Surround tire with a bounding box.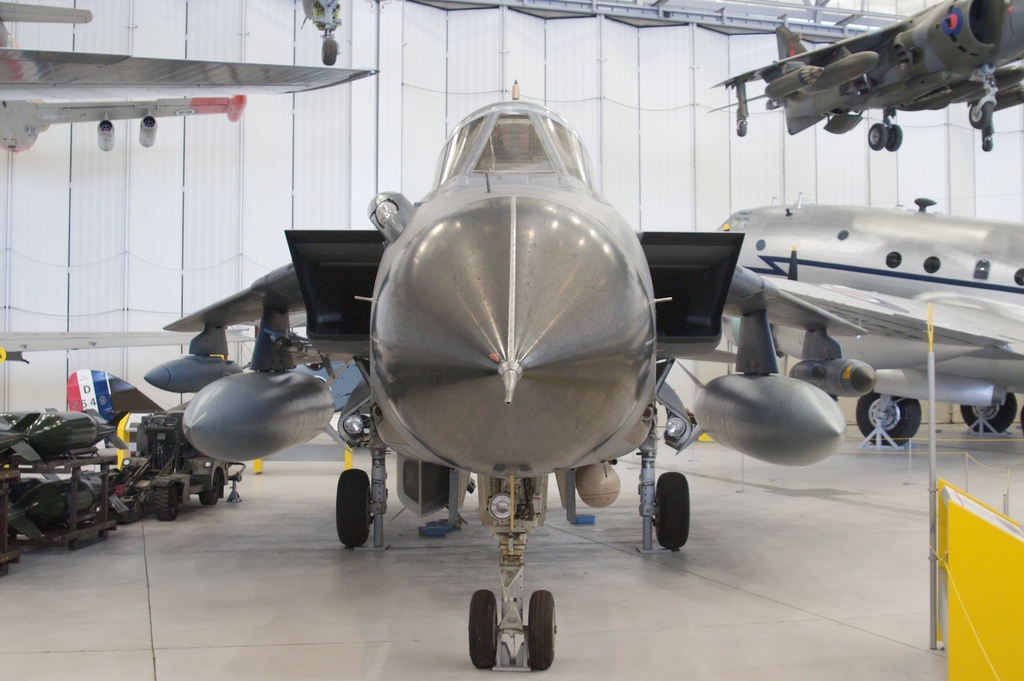
bbox=[155, 482, 179, 522].
